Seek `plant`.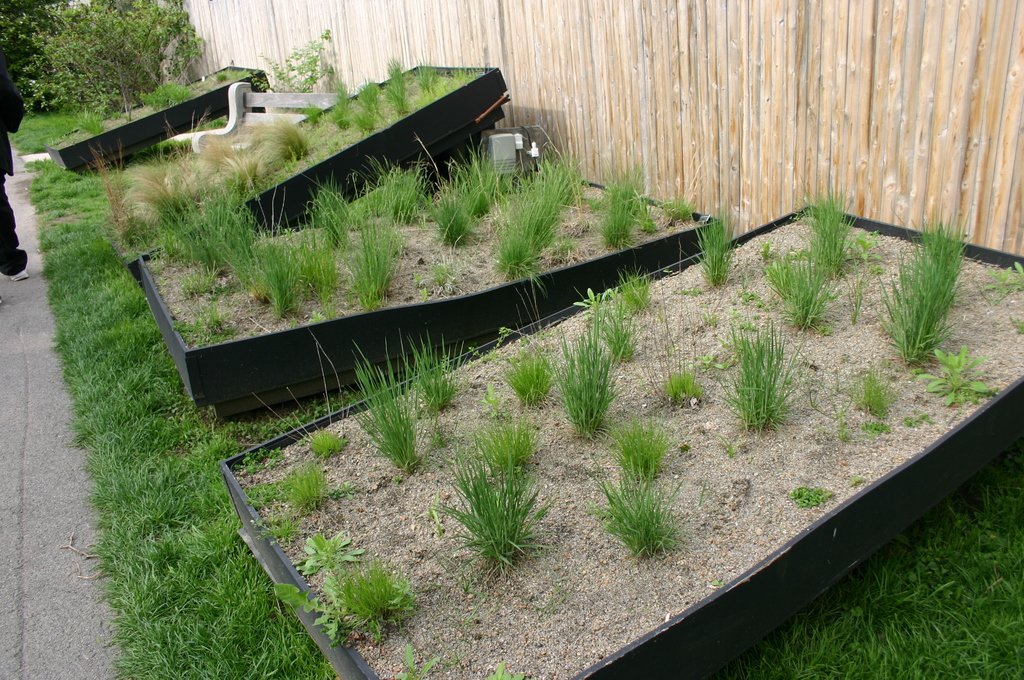
bbox(706, 313, 816, 439).
